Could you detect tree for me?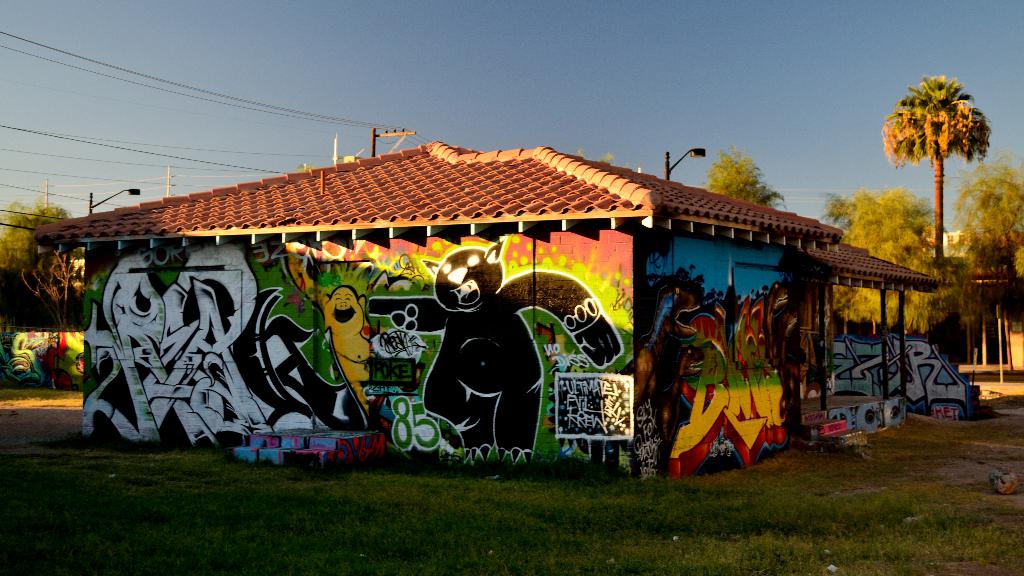
Detection result: bbox=[705, 141, 789, 206].
